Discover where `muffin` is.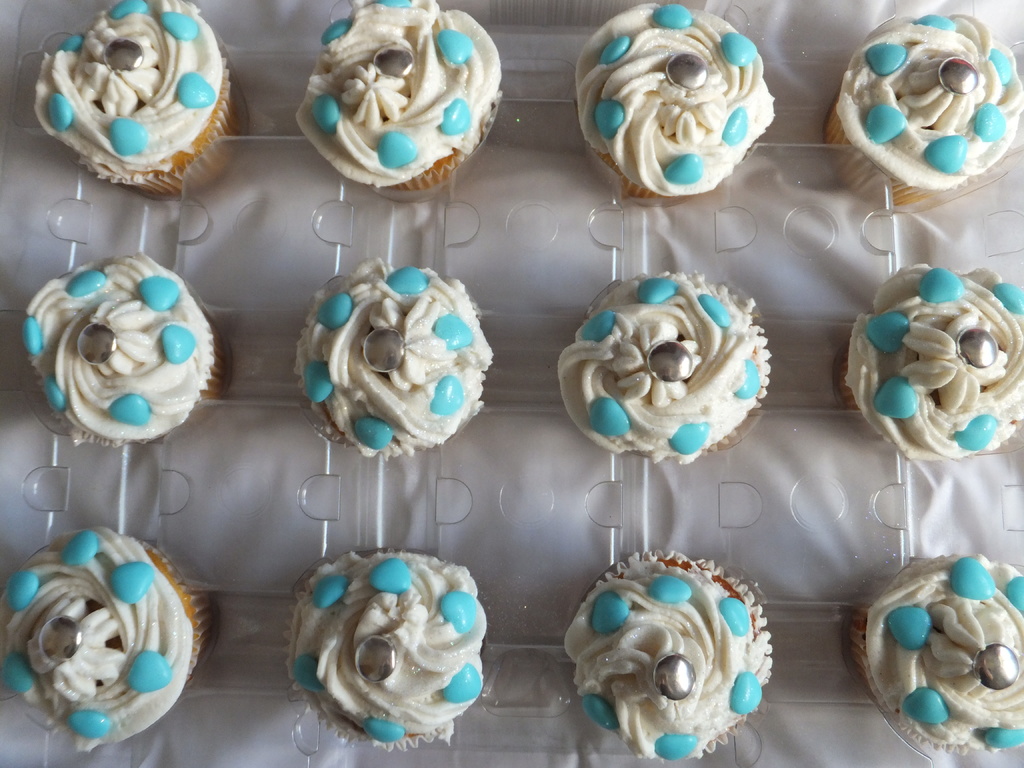
Discovered at left=19, top=246, right=228, bottom=444.
